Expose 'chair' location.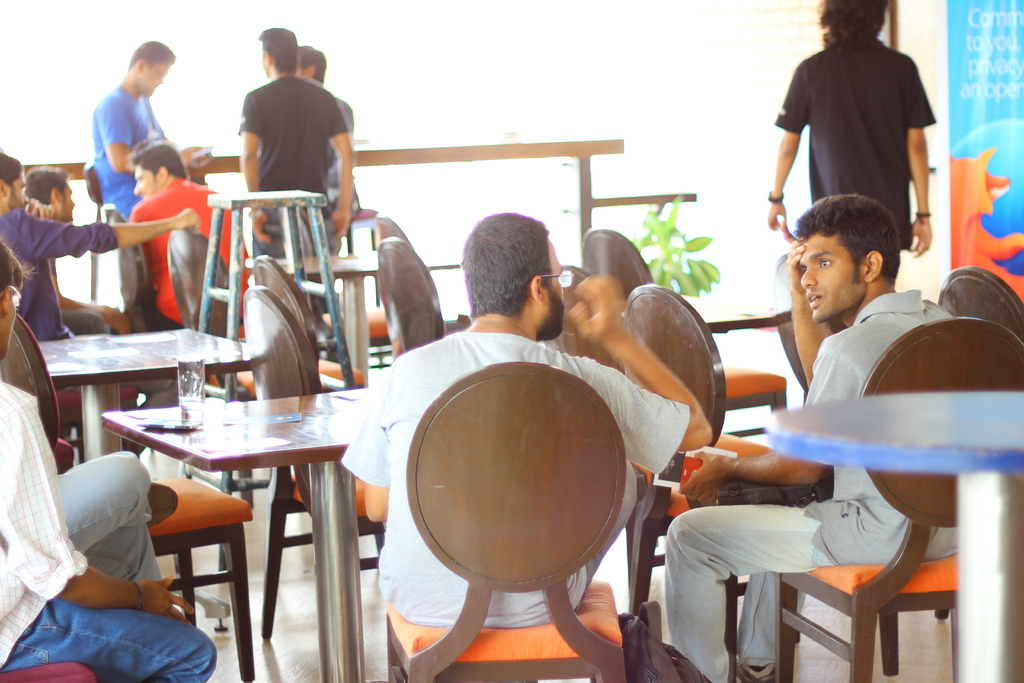
Exposed at left=240, top=284, right=383, bottom=646.
